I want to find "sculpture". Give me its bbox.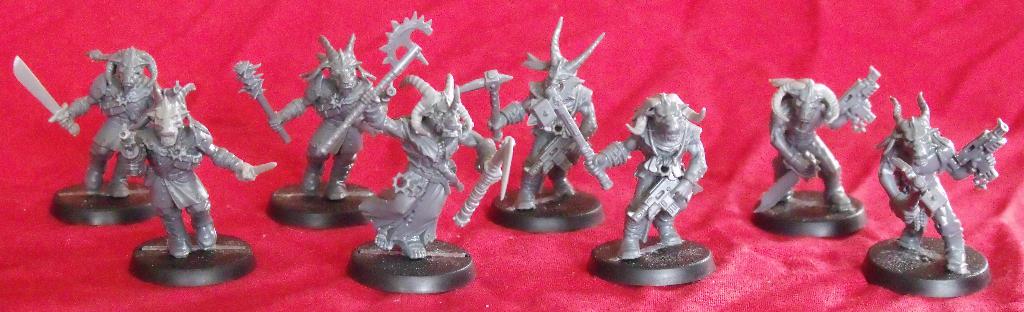
region(868, 79, 1012, 279).
